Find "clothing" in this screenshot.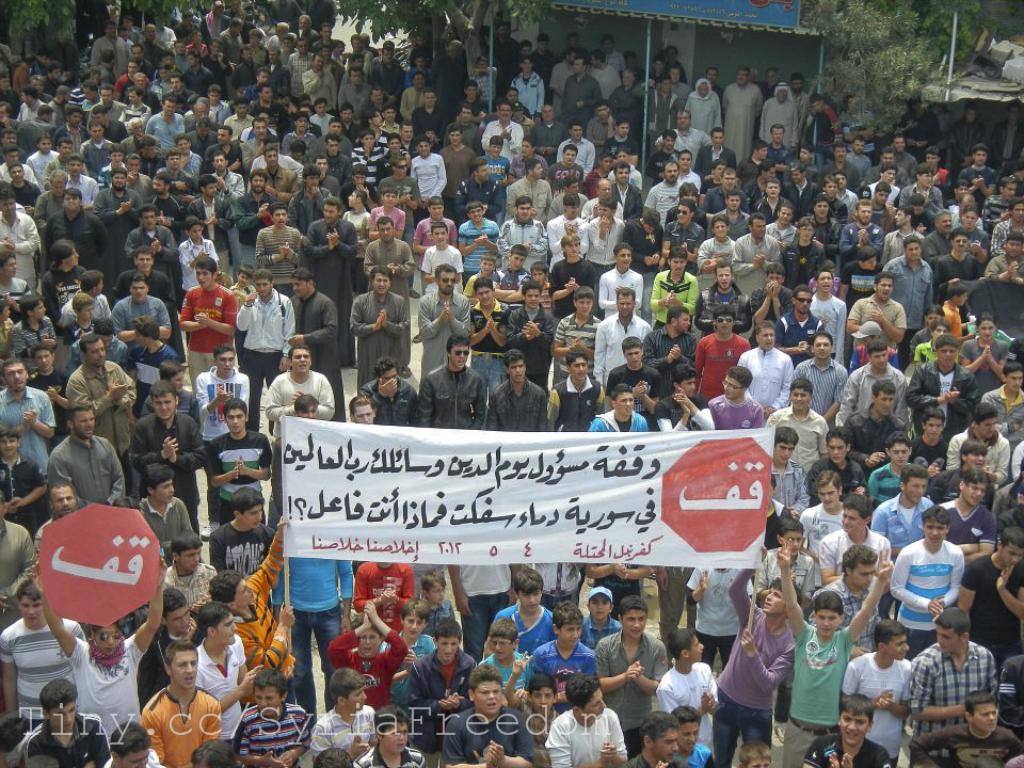
The bounding box for "clothing" is (0, 386, 52, 473).
